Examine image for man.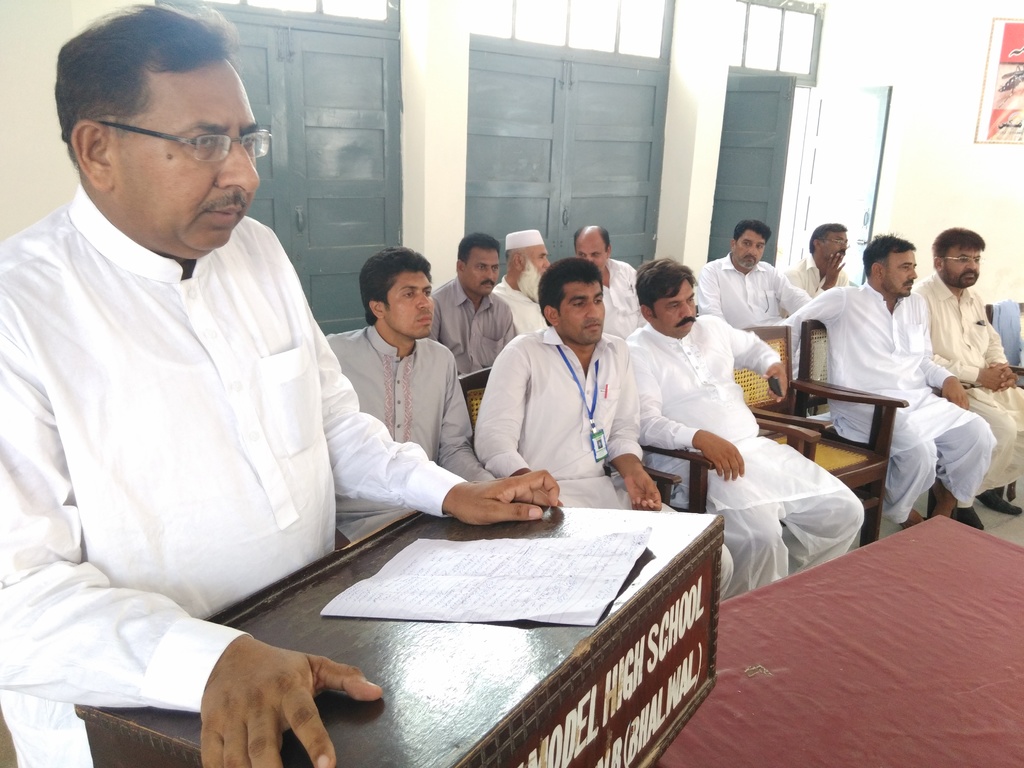
Examination result: bbox=(0, 0, 563, 767).
